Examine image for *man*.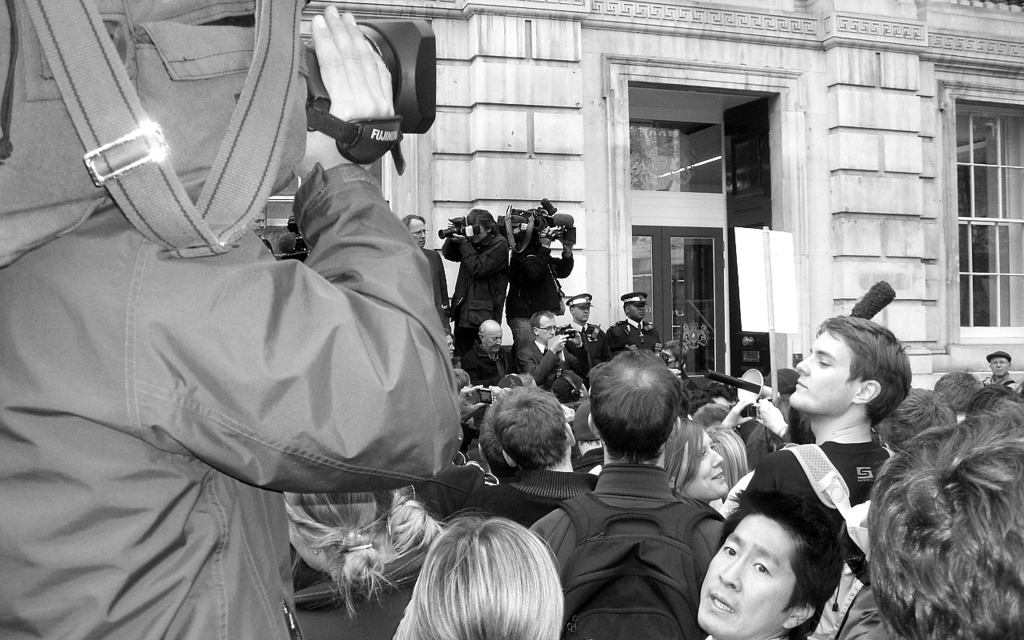
Examination result: x1=503 y1=217 x2=576 y2=324.
